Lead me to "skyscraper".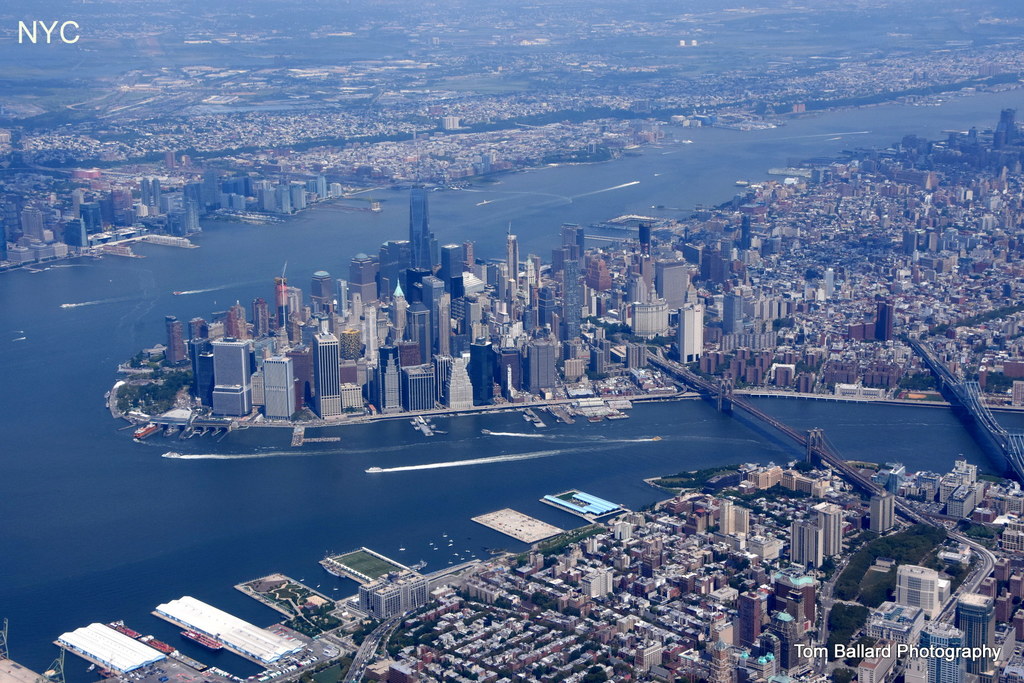
Lead to {"left": 312, "top": 175, "right": 327, "bottom": 200}.
